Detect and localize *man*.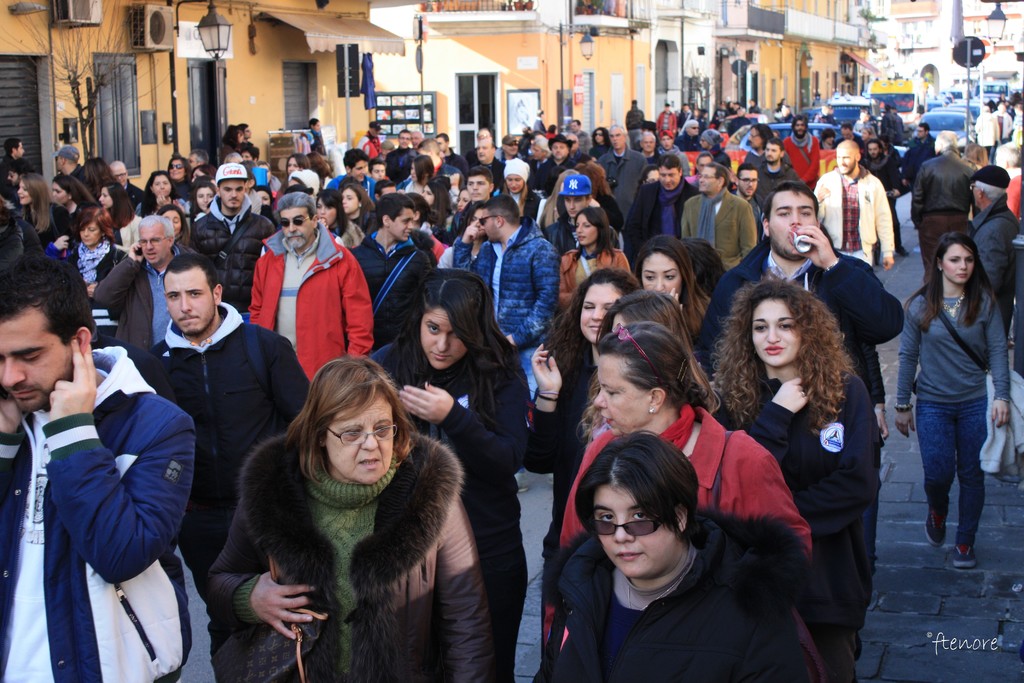
Localized at box(910, 126, 973, 287).
